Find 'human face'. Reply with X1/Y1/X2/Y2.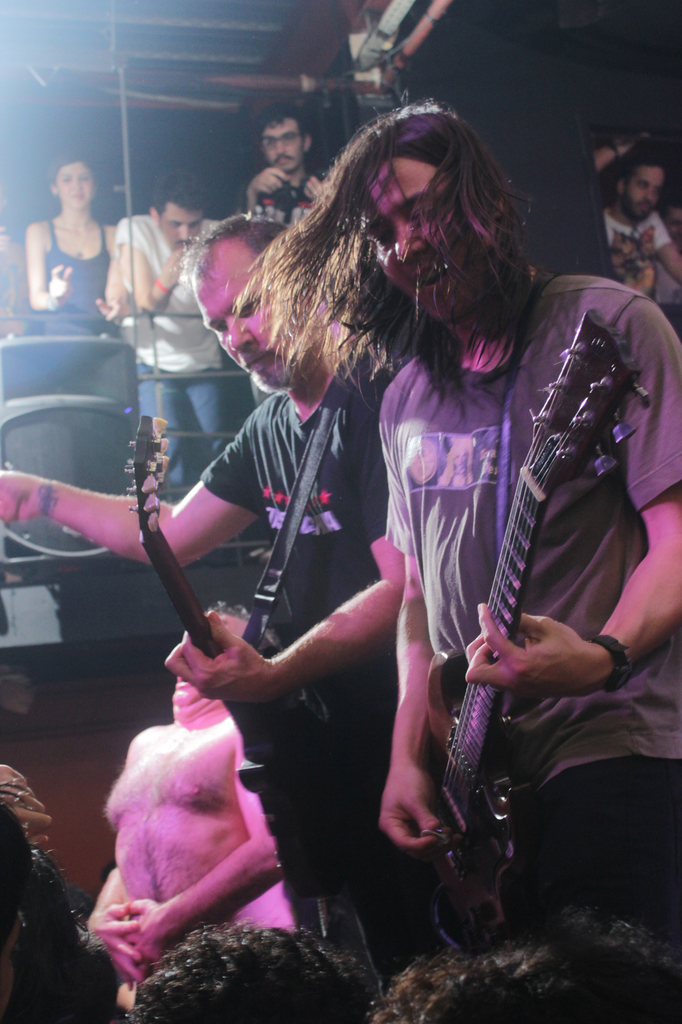
631/166/651/218.
